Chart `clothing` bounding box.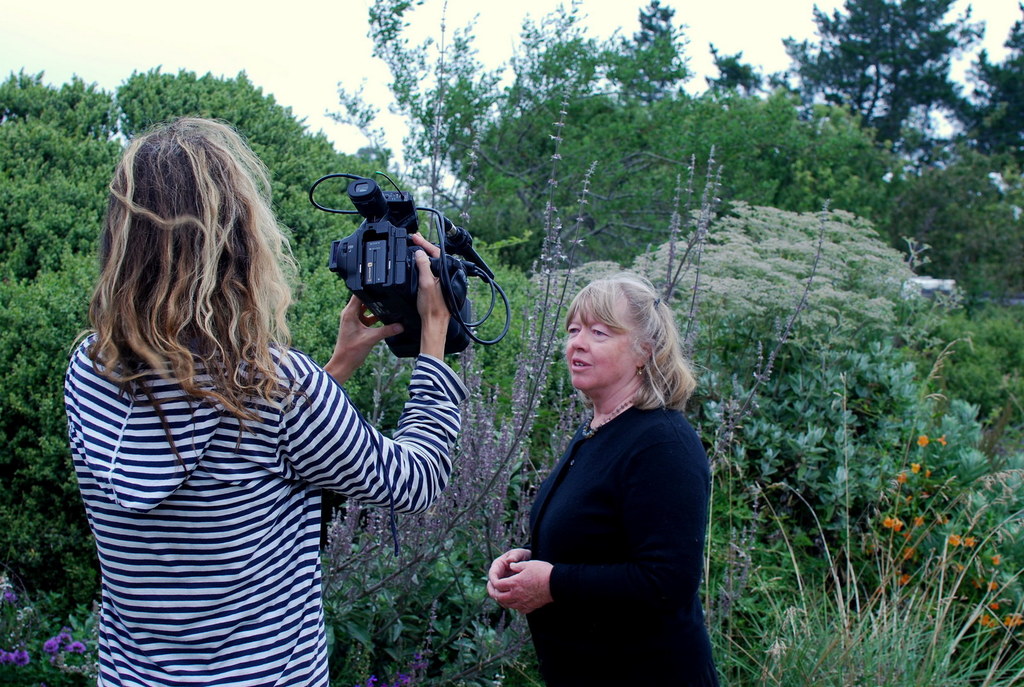
Charted: [522,399,719,686].
